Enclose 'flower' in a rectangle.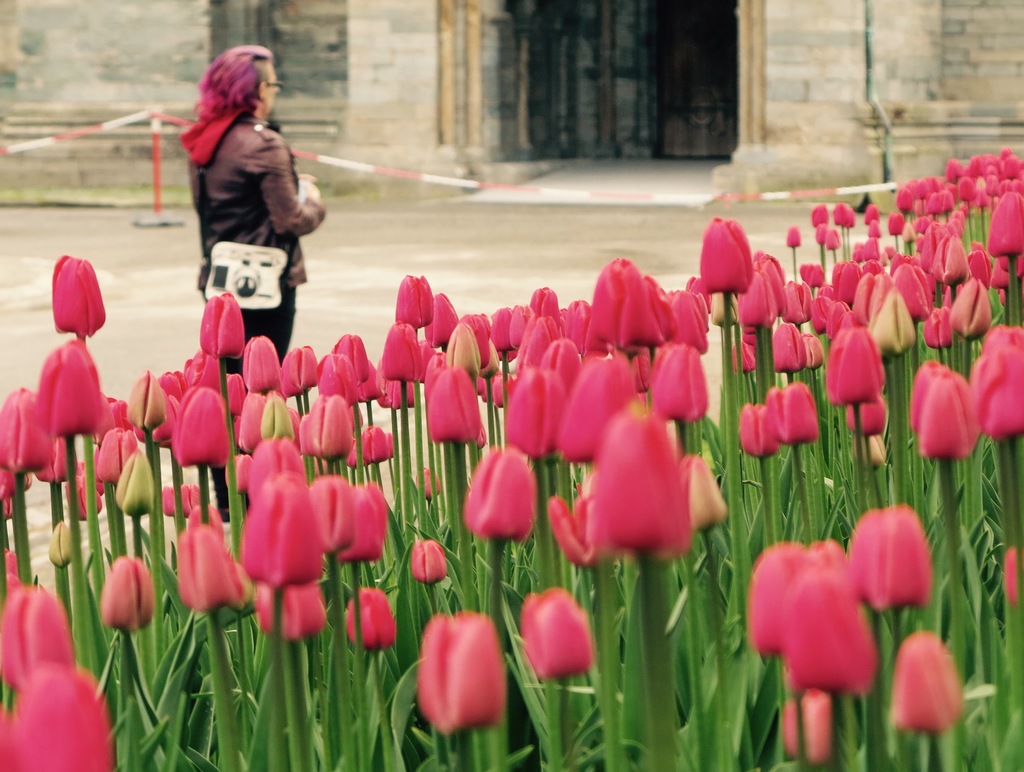
left=904, top=360, right=982, bottom=465.
